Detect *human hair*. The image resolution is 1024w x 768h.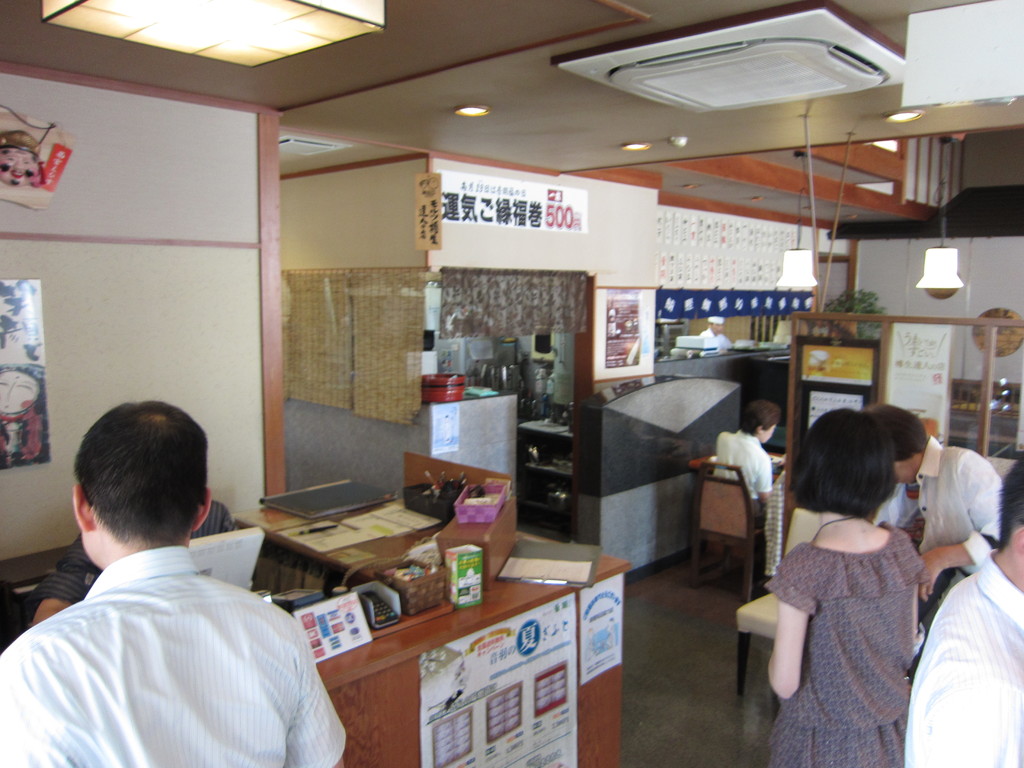
(880,404,929,463).
